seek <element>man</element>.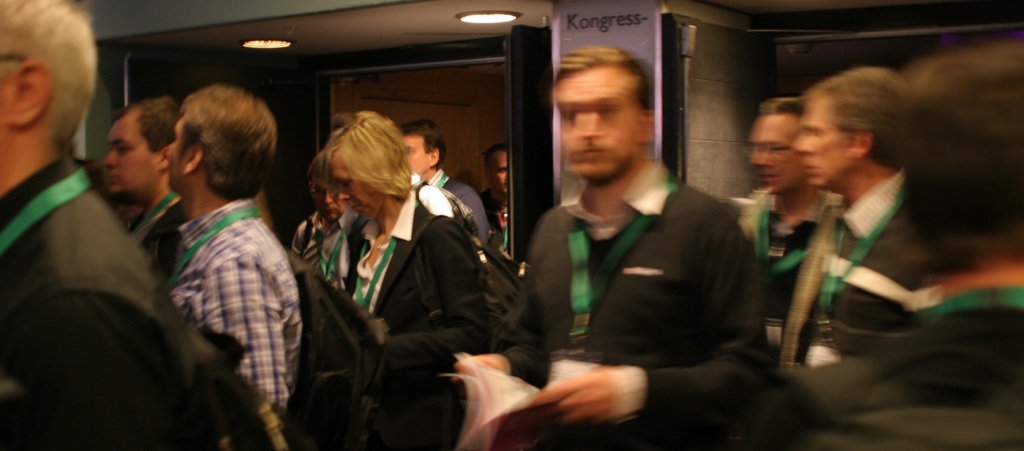
744,95,846,322.
